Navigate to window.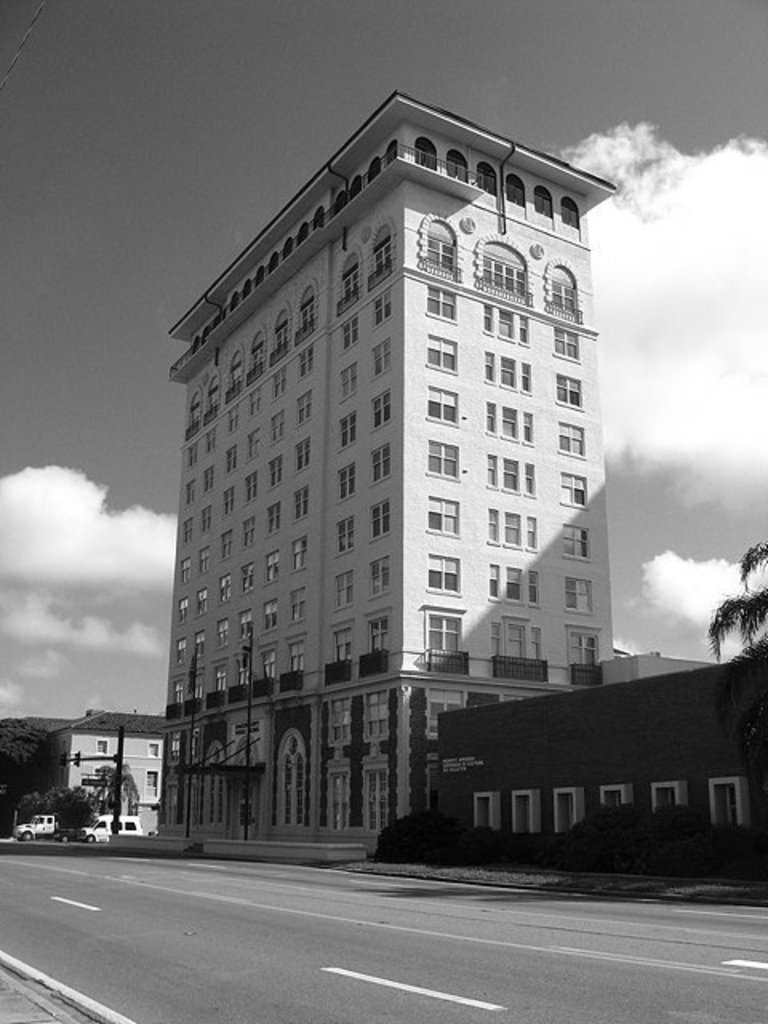
Navigation target: BBox(226, 344, 243, 394).
